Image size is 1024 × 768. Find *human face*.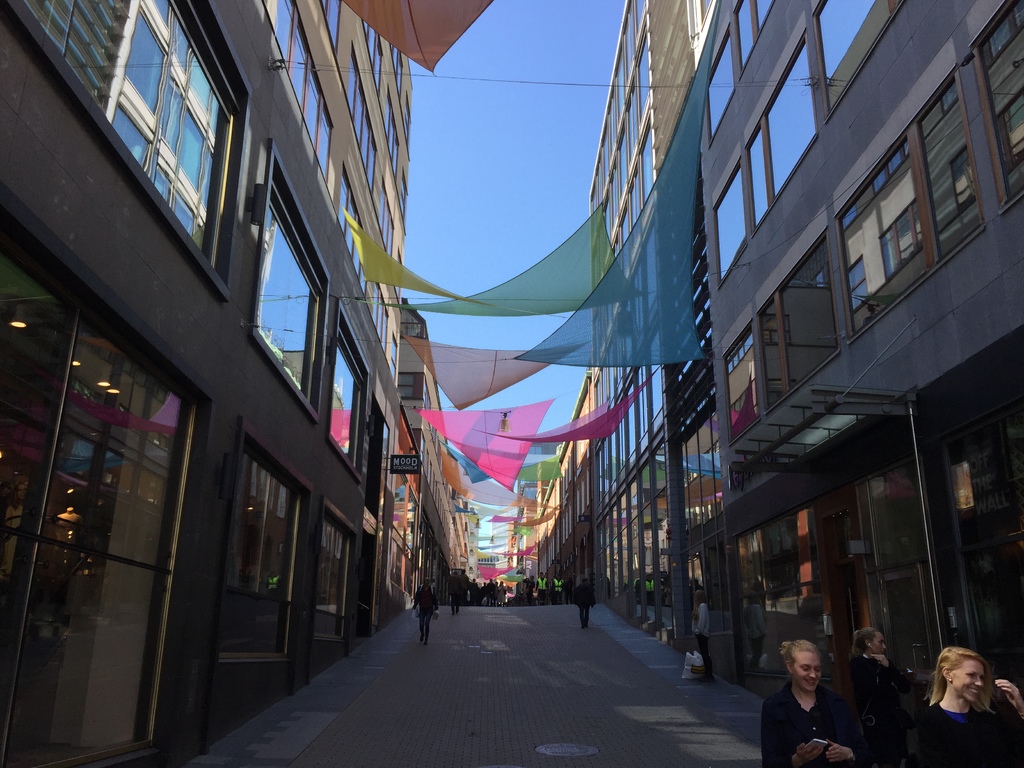
[872,632,886,653].
